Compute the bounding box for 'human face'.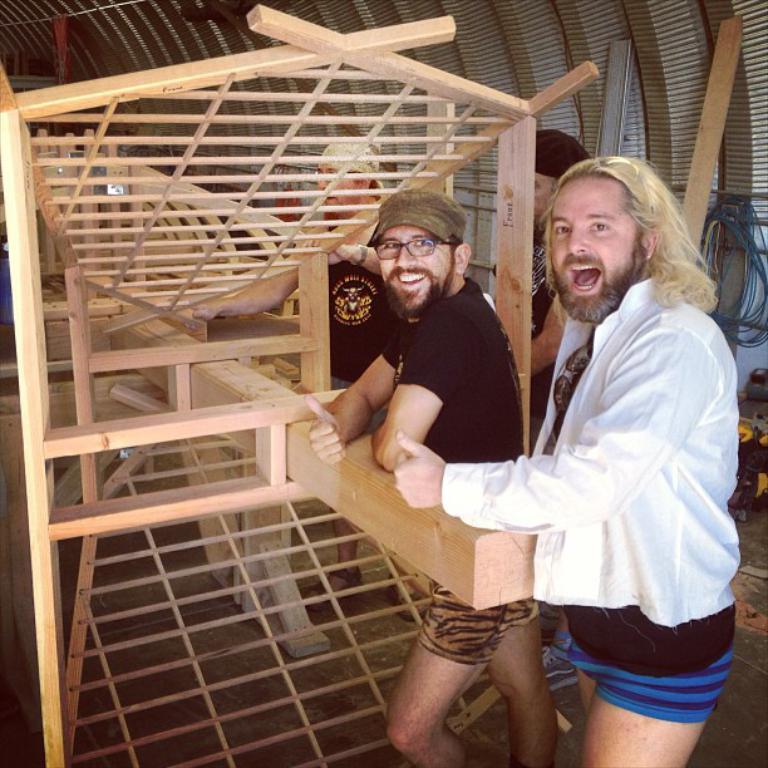
pyautogui.locateOnScreen(315, 154, 380, 213).
